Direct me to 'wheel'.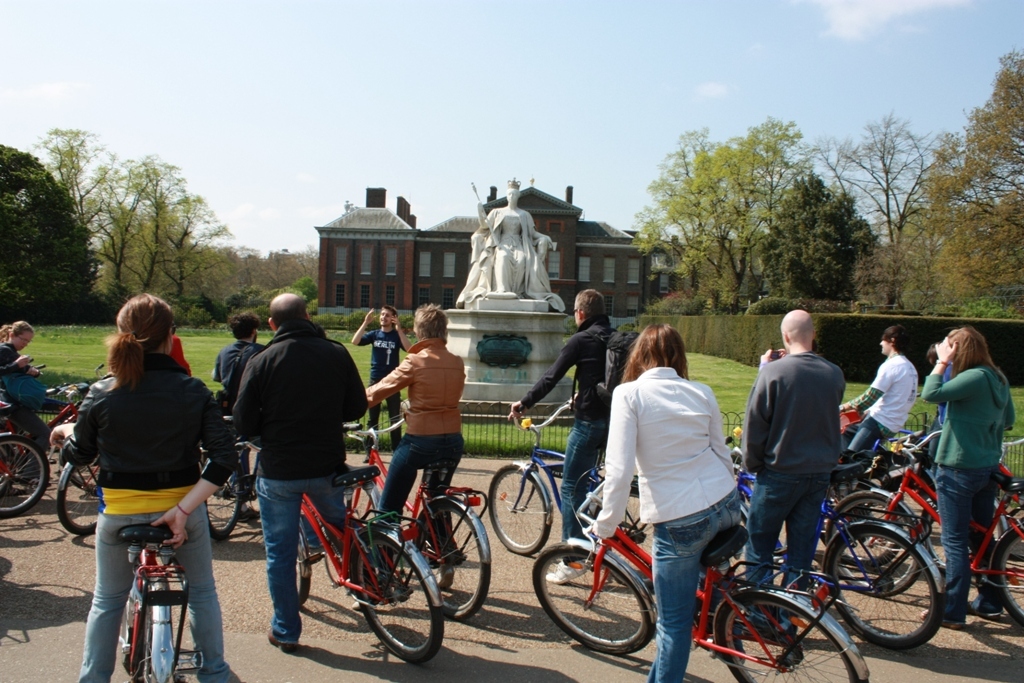
Direction: (x1=712, y1=593, x2=855, y2=682).
